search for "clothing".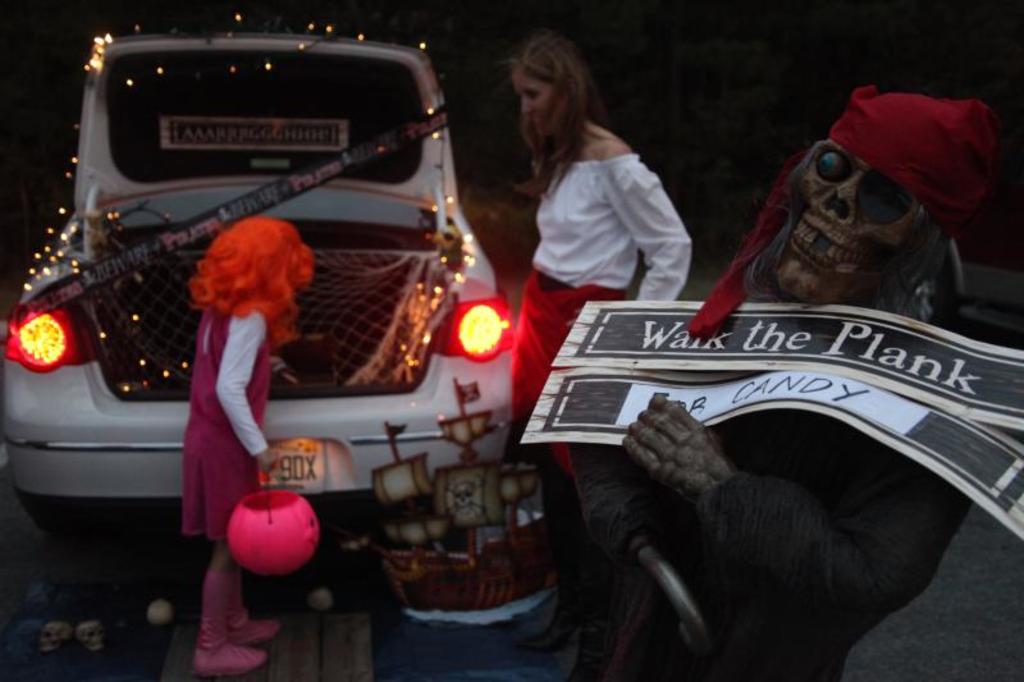
Found at locate(573, 233, 991, 681).
